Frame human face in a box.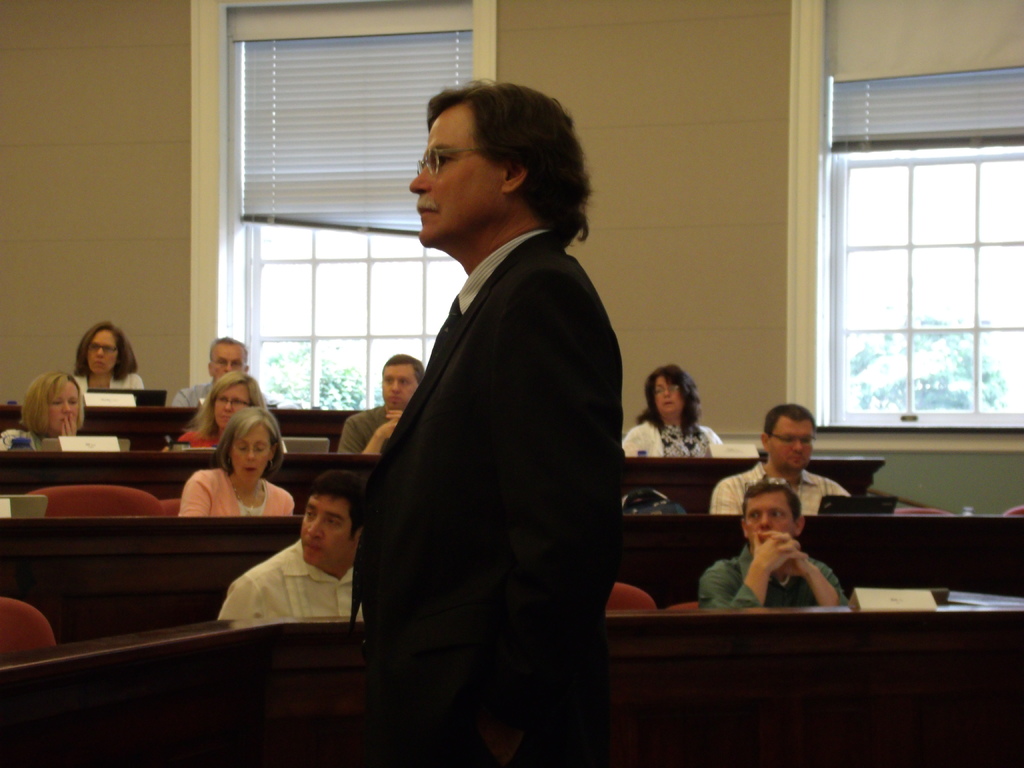
<box>742,493,794,545</box>.
